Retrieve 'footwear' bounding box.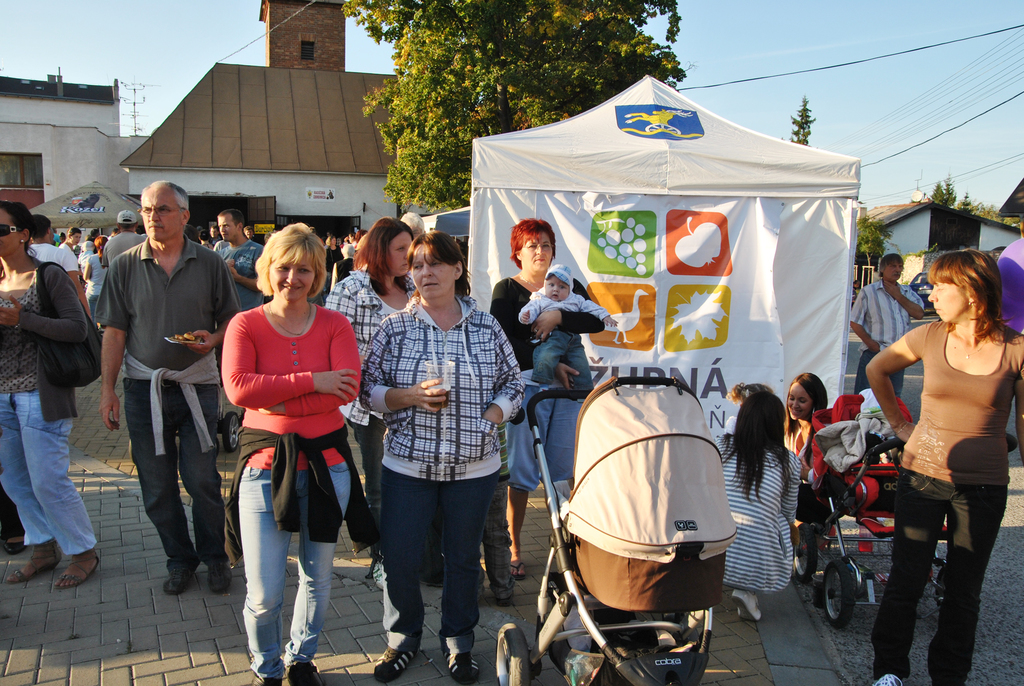
Bounding box: 3/538/28/558.
